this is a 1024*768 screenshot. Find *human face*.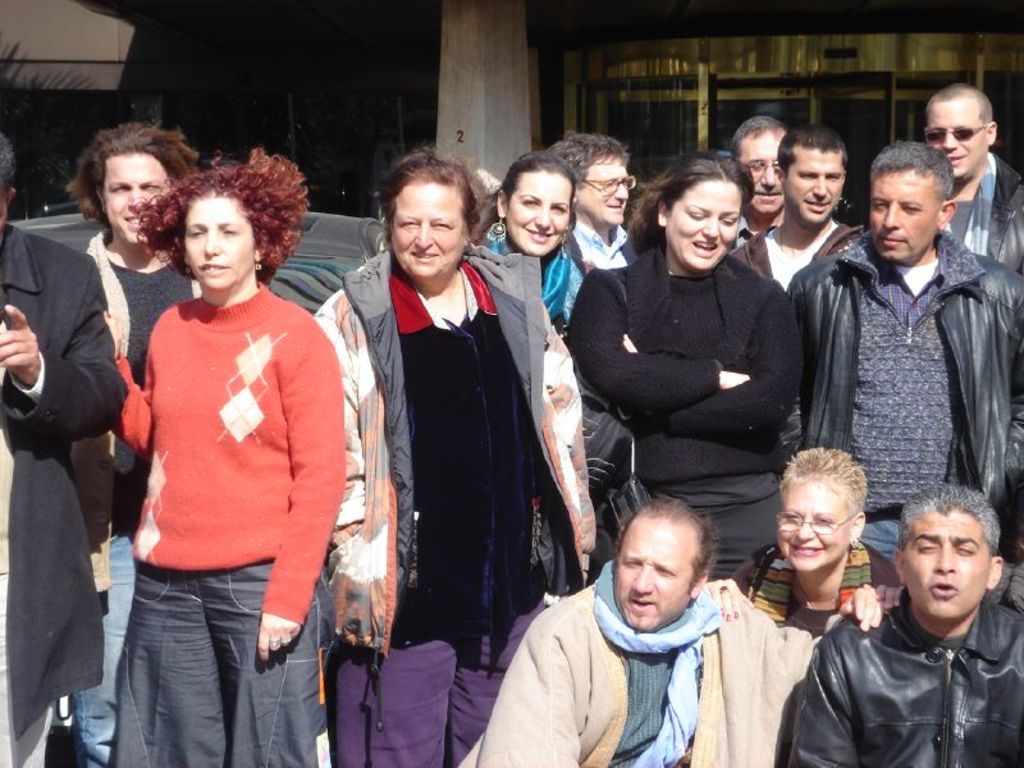
Bounding box: x1=791 y1=151 x2=845 y2=230.
